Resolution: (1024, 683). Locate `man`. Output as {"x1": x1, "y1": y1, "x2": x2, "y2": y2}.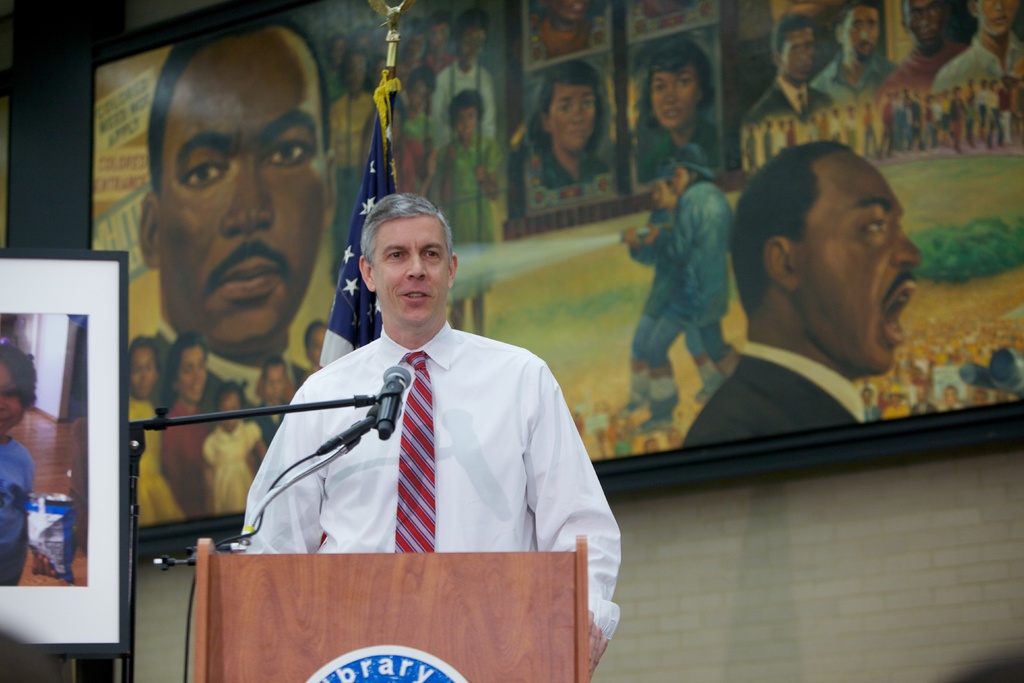
{"x1": 139, "y1": 10, "x2": 339, "y2": 406}.
